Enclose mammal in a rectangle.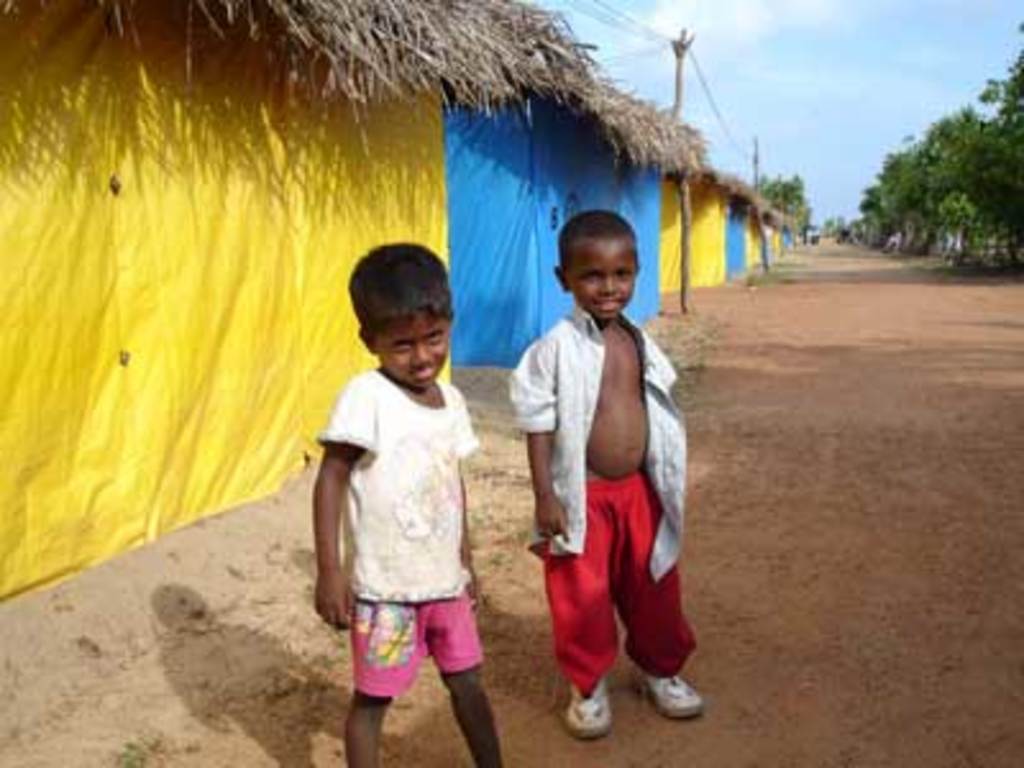
<box>297,218,499,717</box>.
